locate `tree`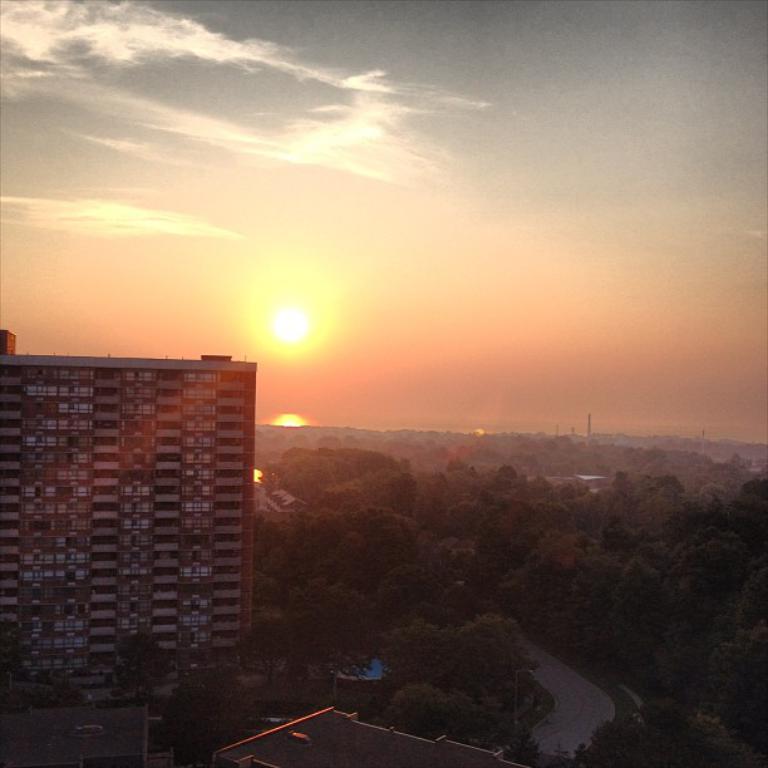
<box>251,511,307,661</box>
